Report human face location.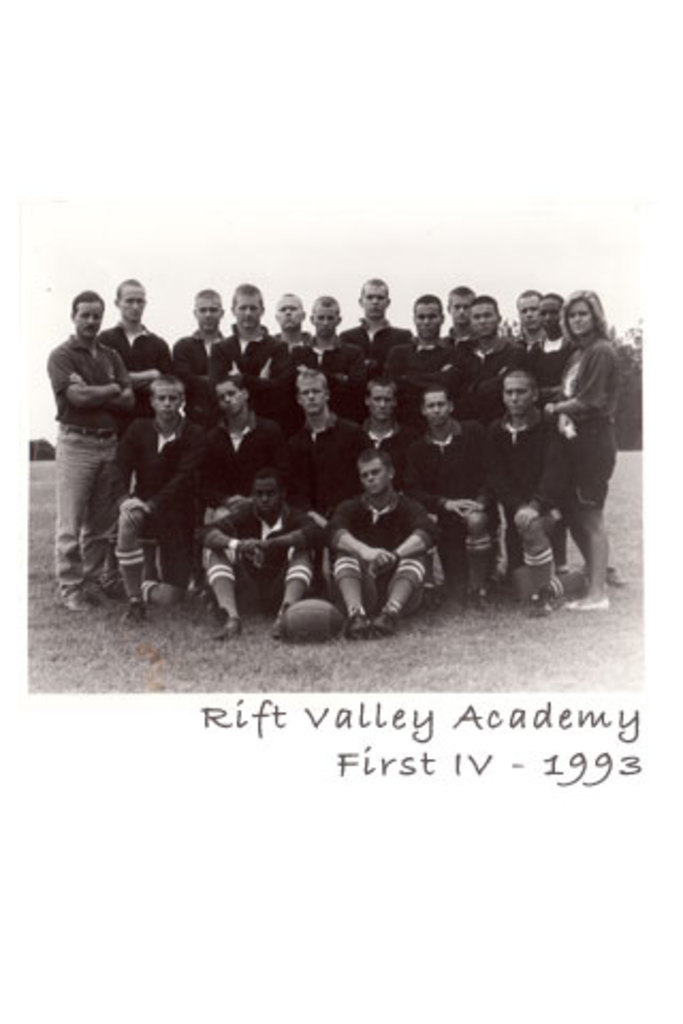
Report: detection(196, 301, 224, 333).
